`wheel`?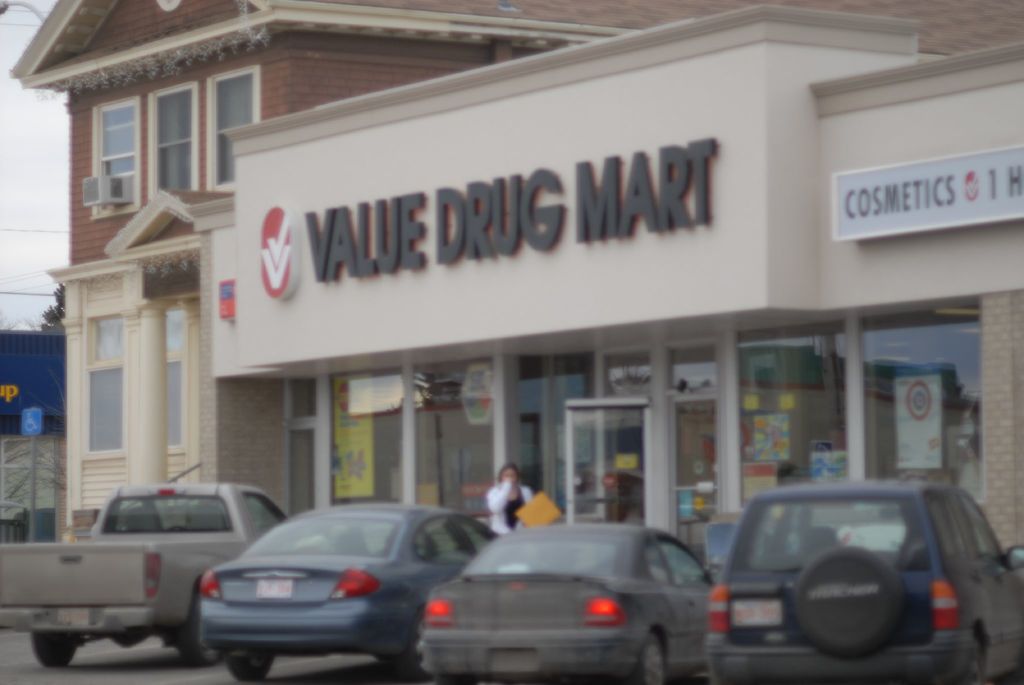
<region>958, 636, 987, 684</region>
